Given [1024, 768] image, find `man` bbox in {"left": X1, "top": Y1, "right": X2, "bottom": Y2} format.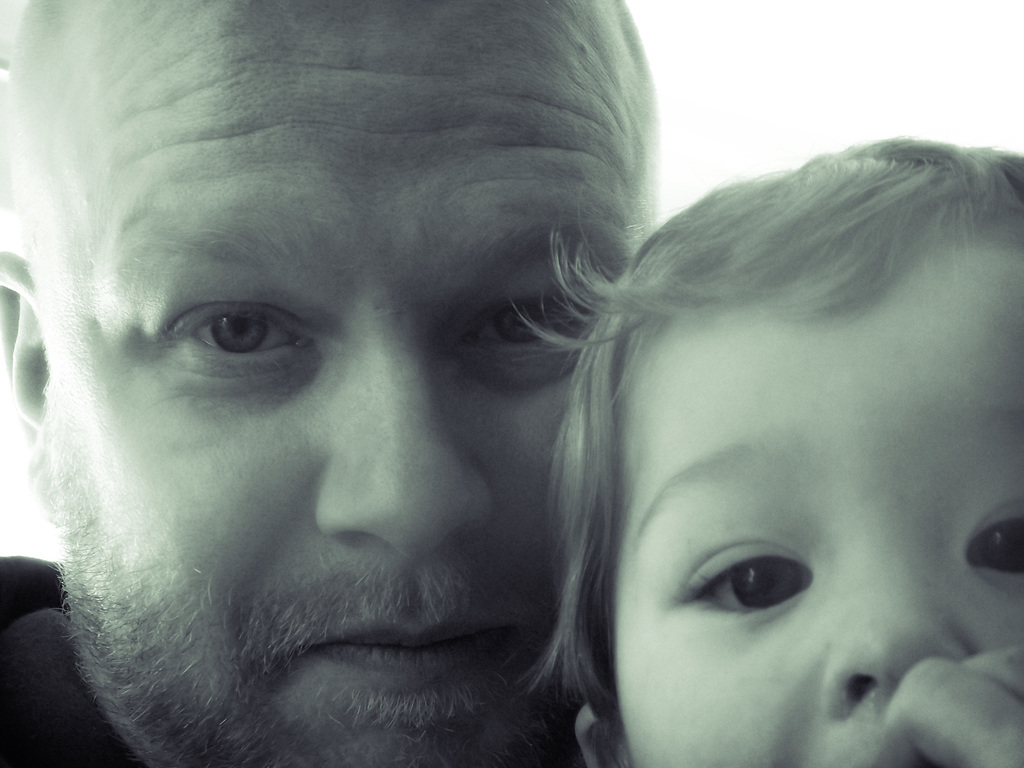
{"left": 0, "top": 0, "right": 665, "bottom": 764}.
